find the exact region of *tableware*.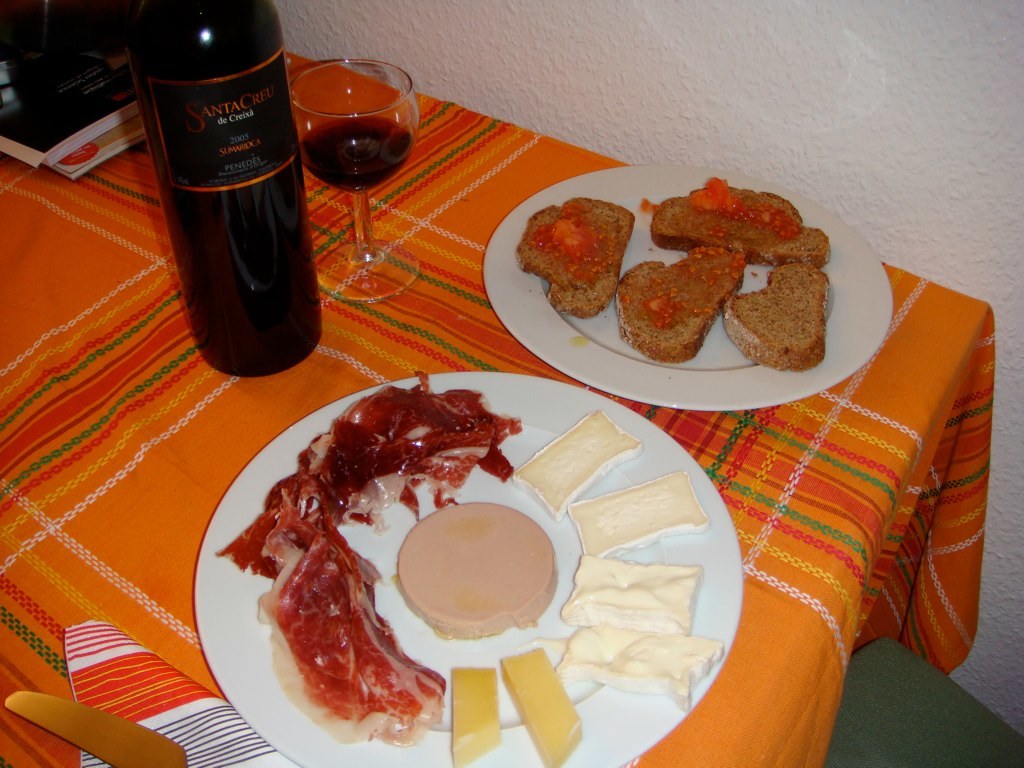
Exact region: box=[482, 165, 893, 414].
